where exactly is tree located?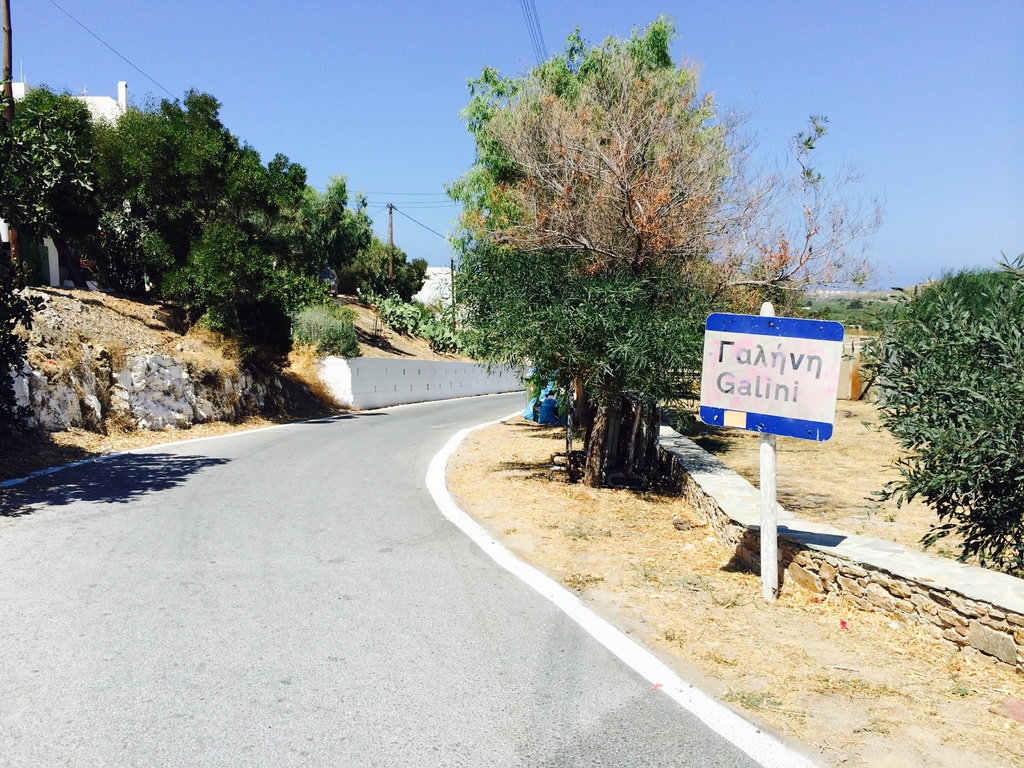
Its bounding box is <region>154, 216, 296, 372</region>.
